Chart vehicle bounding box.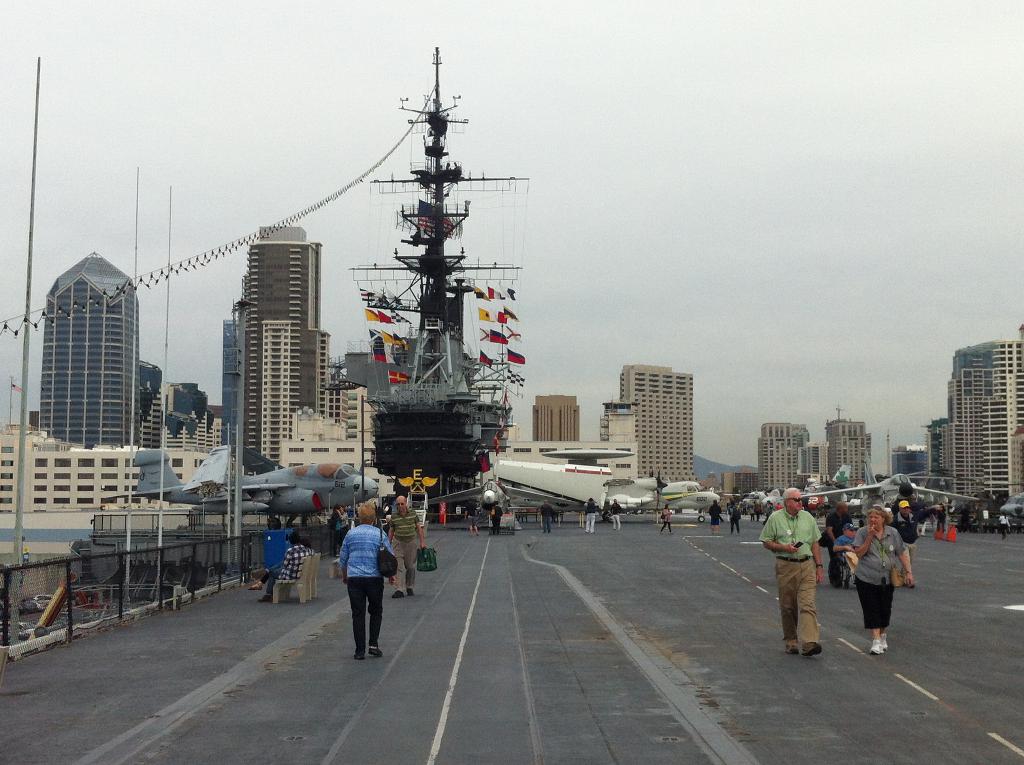
Charted: box=[824, 459, 858, 490].
